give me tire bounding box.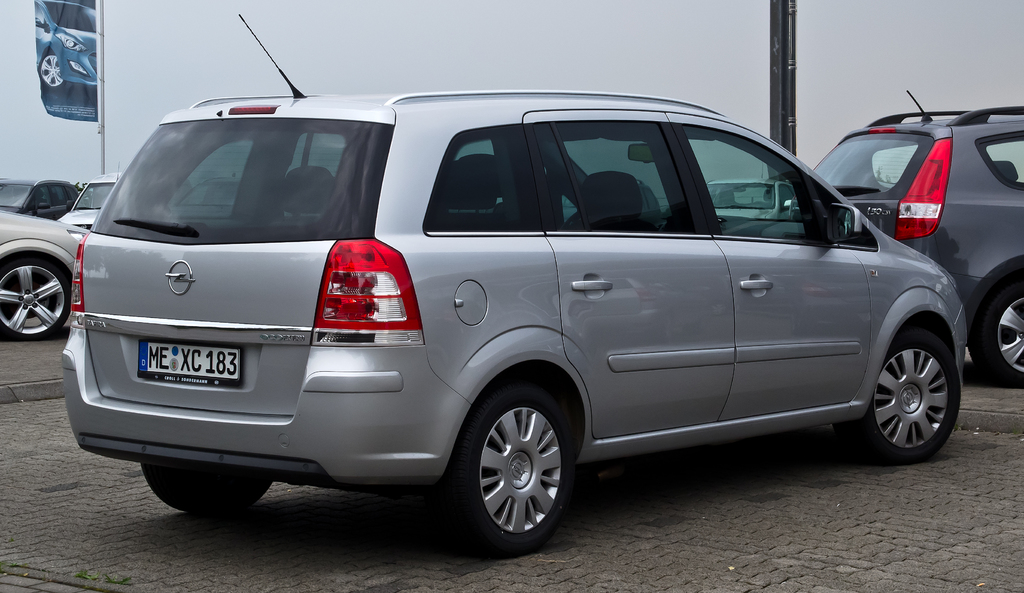
bbox=(137, 457, 273, 509).
